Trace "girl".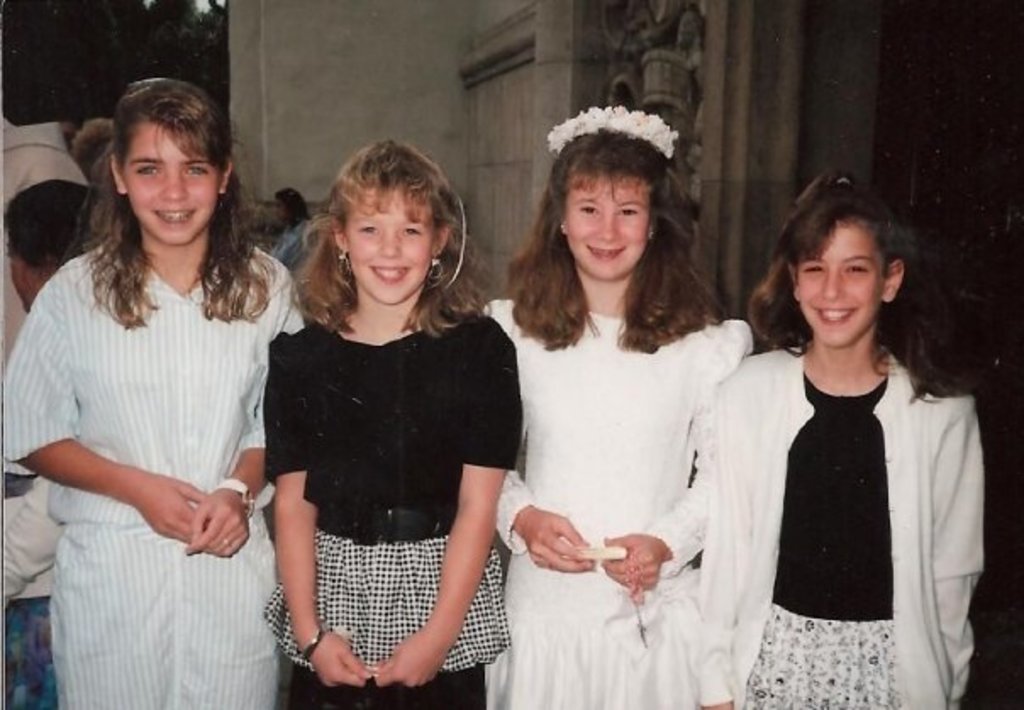
Traced to bbox(480, 98, 760, 708).
